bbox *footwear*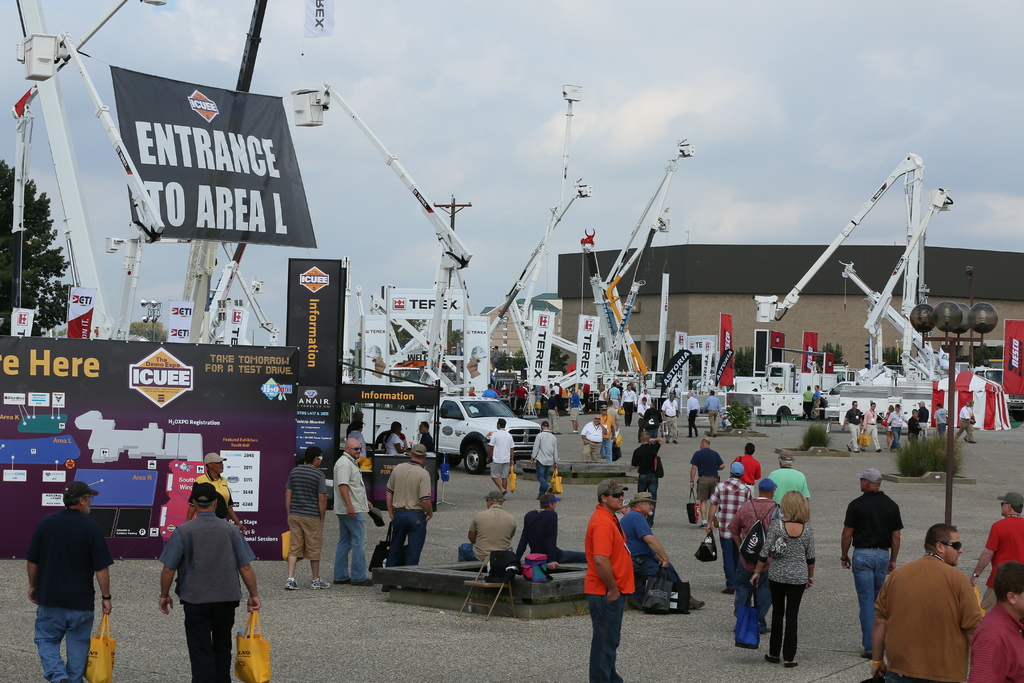
x1=309 y1=577 x2=325 y2=588
